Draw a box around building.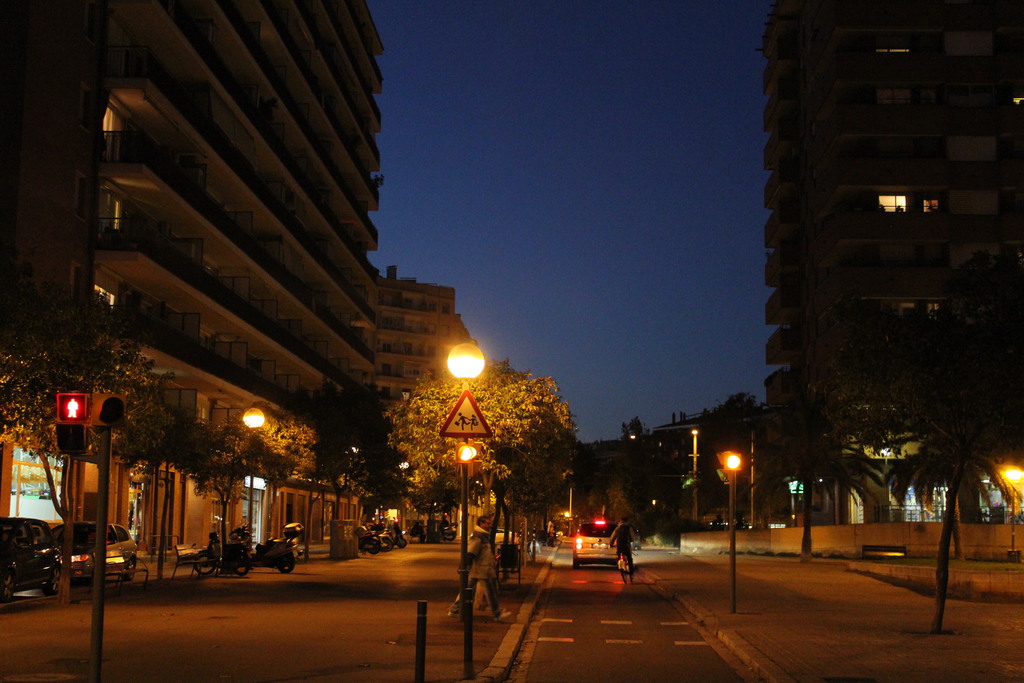
locate(0, 0, 381, 562).
